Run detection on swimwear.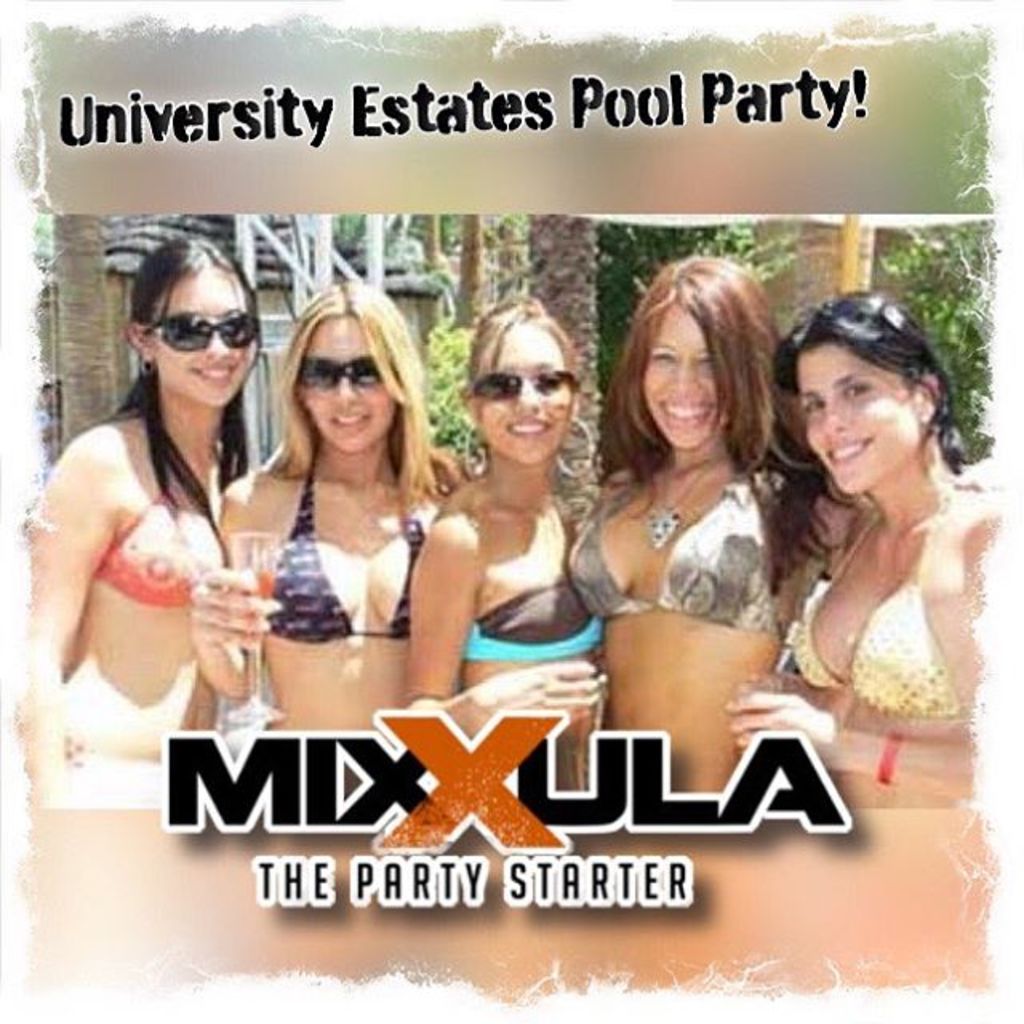
Result: select_region(790, 512, 968, 718).
